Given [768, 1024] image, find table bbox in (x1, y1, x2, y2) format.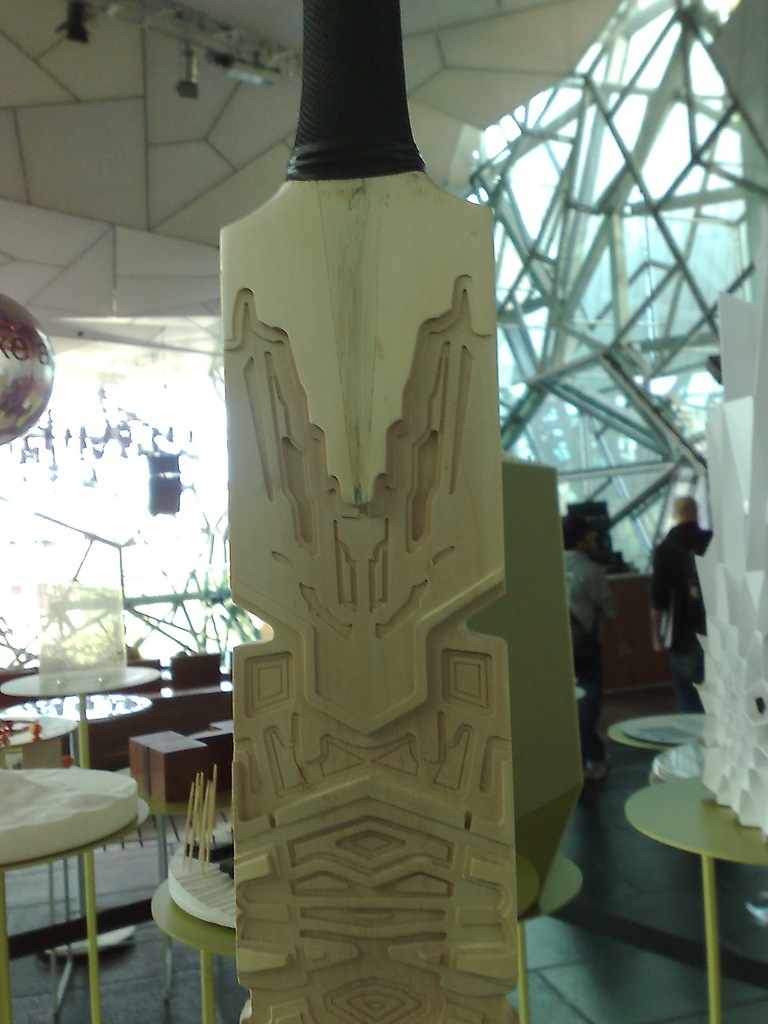
(2, 662, 164, 769).
